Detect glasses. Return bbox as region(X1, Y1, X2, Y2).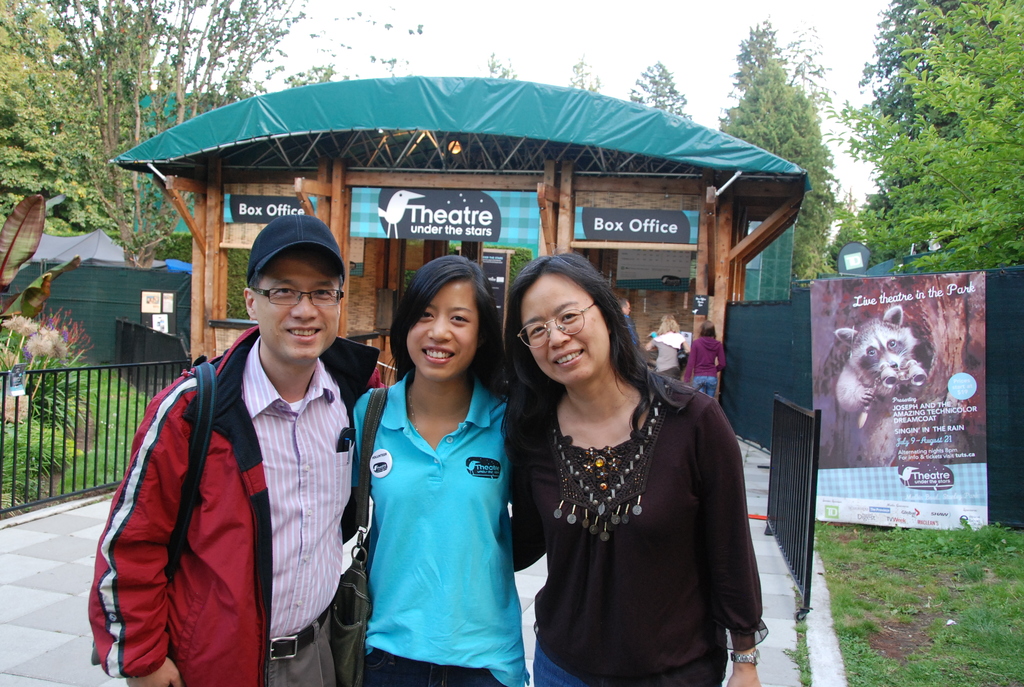
region(517, 299, 597, 352).
